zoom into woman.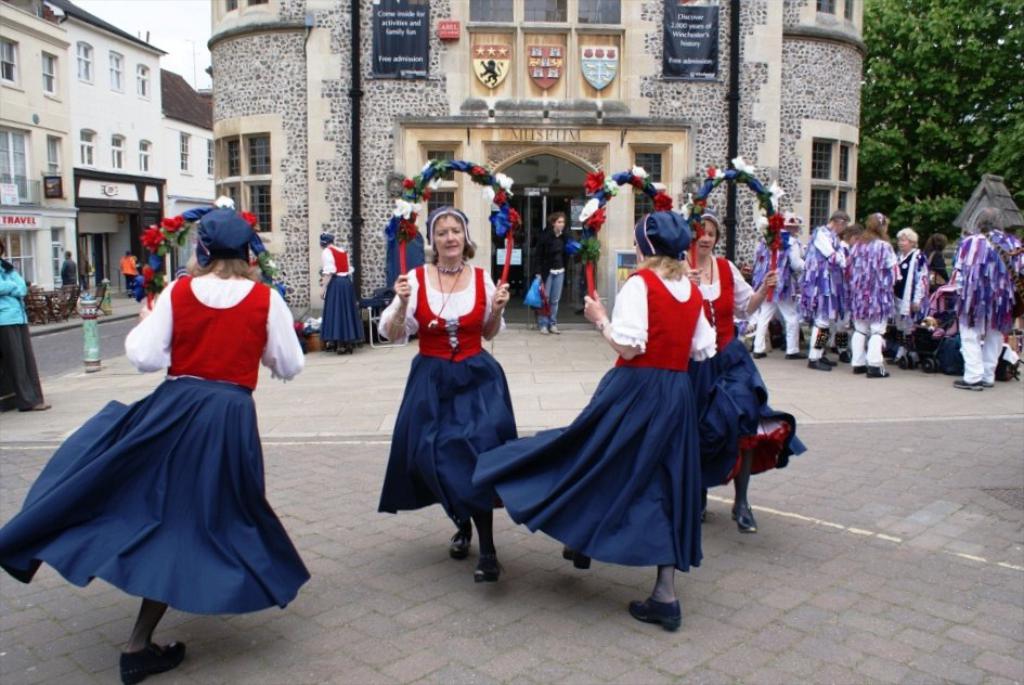
Zoom target: <bbox>800, 212, 860, 377</bbox>.
